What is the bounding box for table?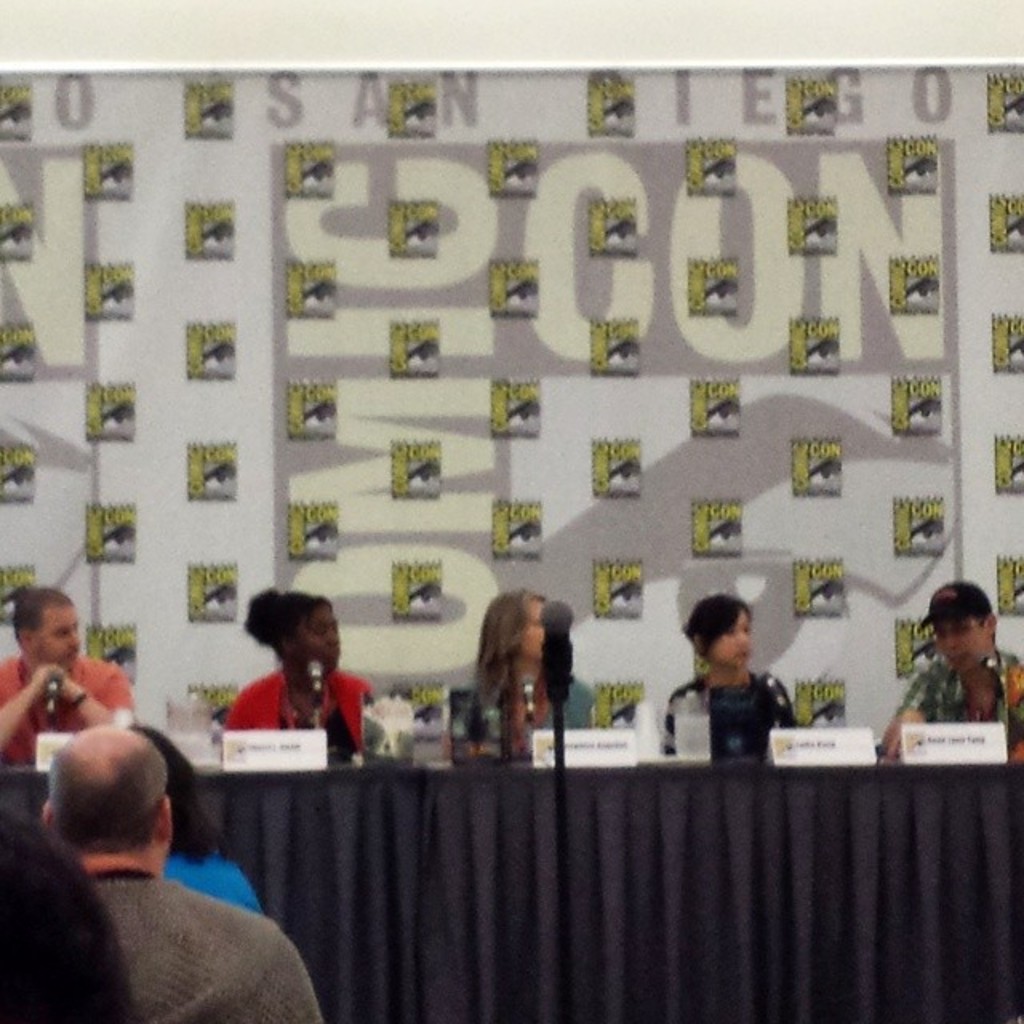
l=93, t=733, r=1023, b=1010.
